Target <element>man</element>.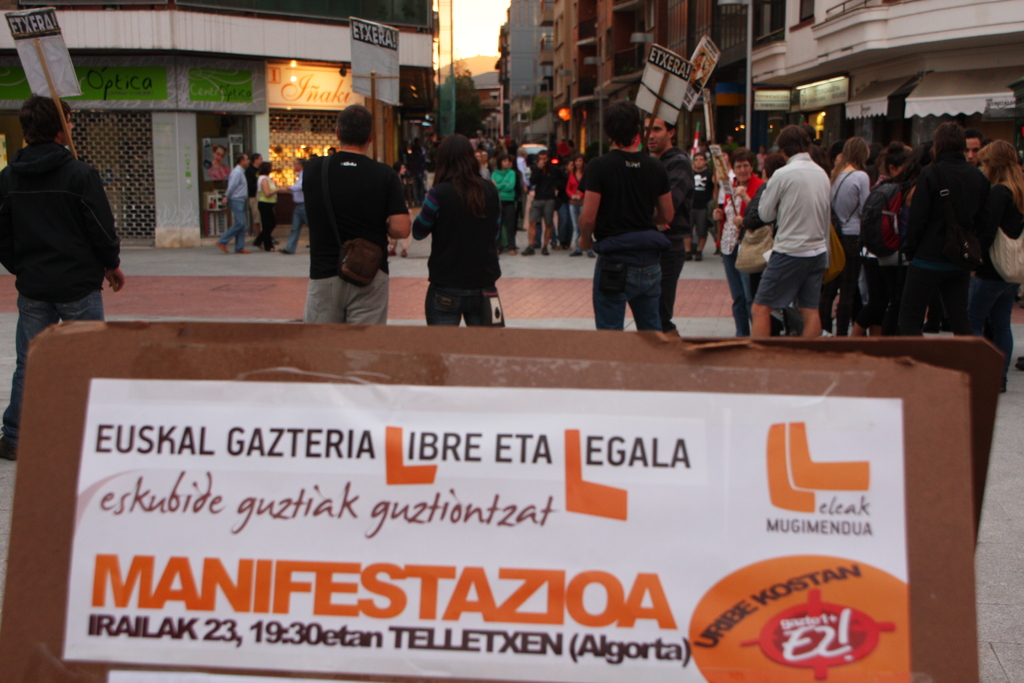
Target region: bbox=[211, 154, 252, 257].
